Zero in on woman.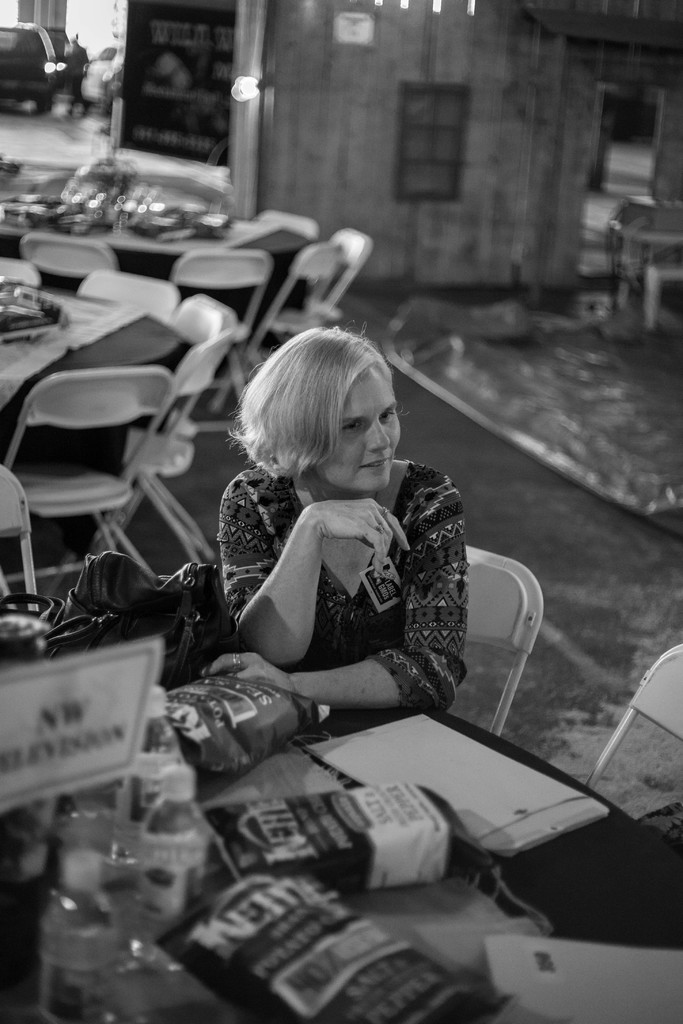
Zeroed in: {"x1": 215, "y1": 321, "x2": 463, "y2": 718}.
